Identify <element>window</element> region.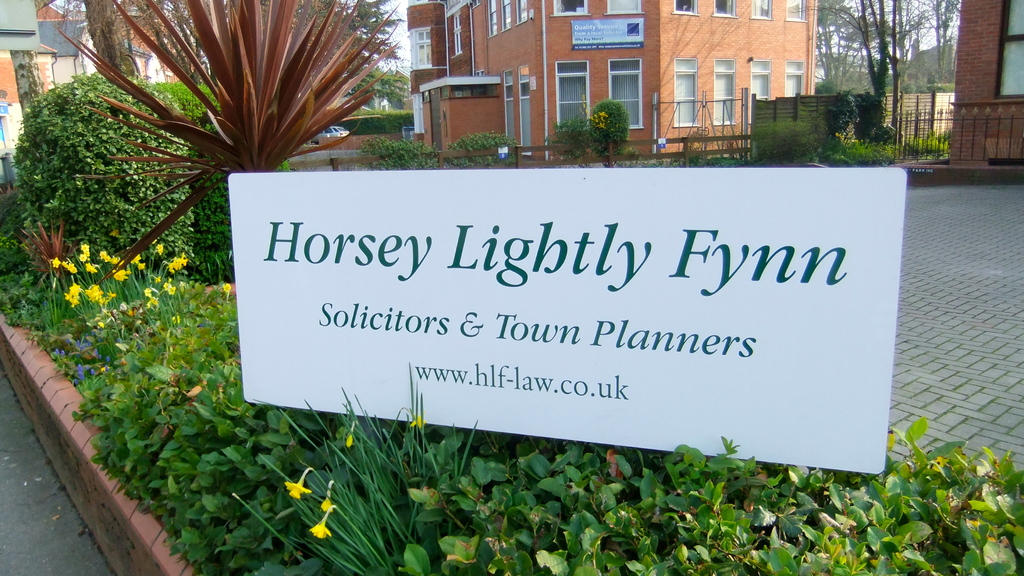
Region: box(610, 58, 643, 129).
